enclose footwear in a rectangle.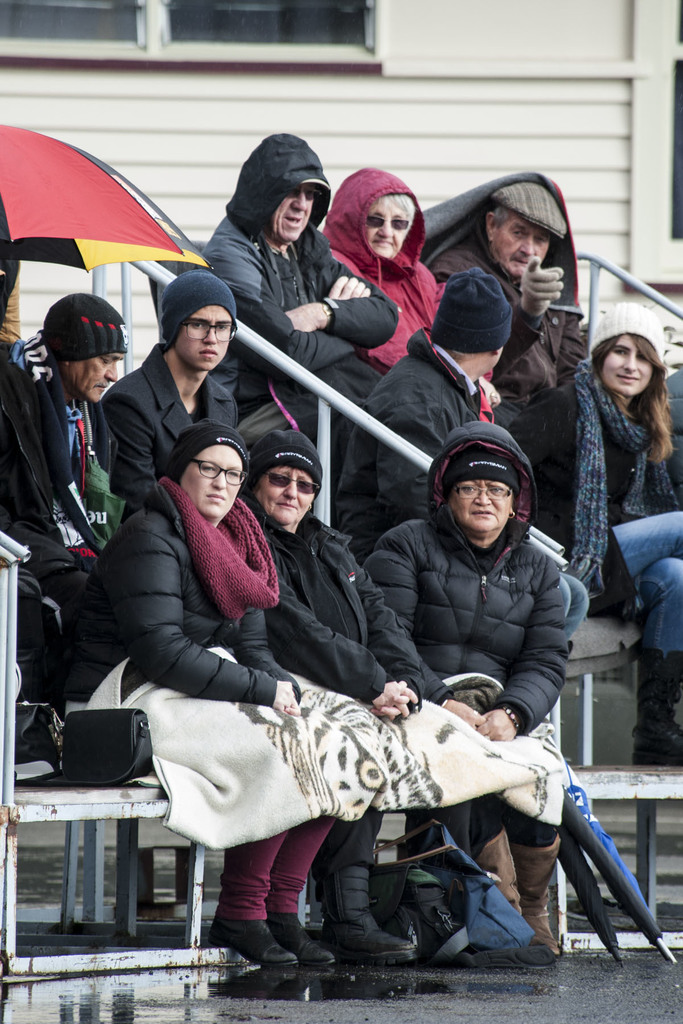
274 921 337 963.
